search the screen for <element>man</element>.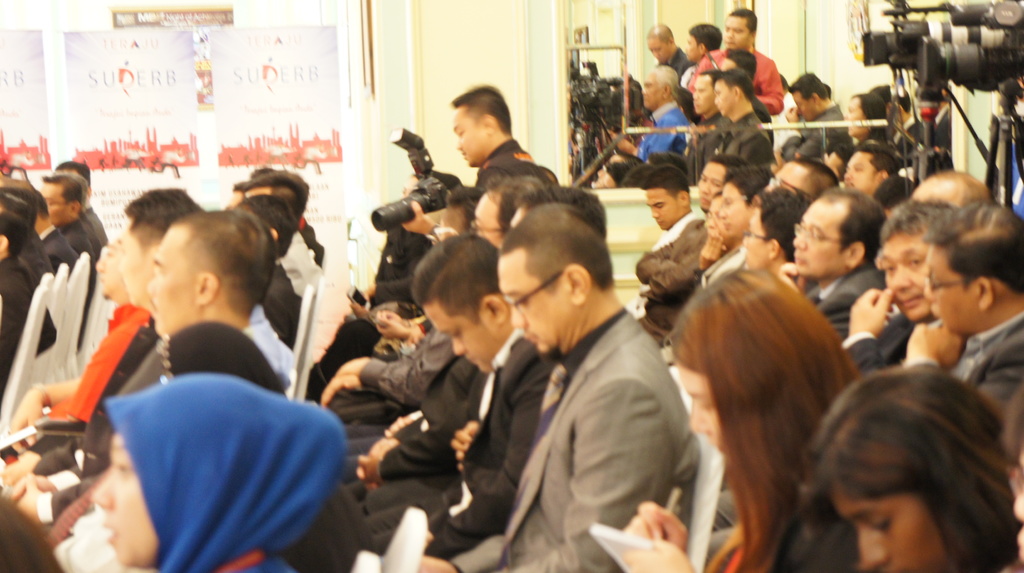
Found at {"x1": 392, "y1": 84, "x2": 547, "y2": 234}.
